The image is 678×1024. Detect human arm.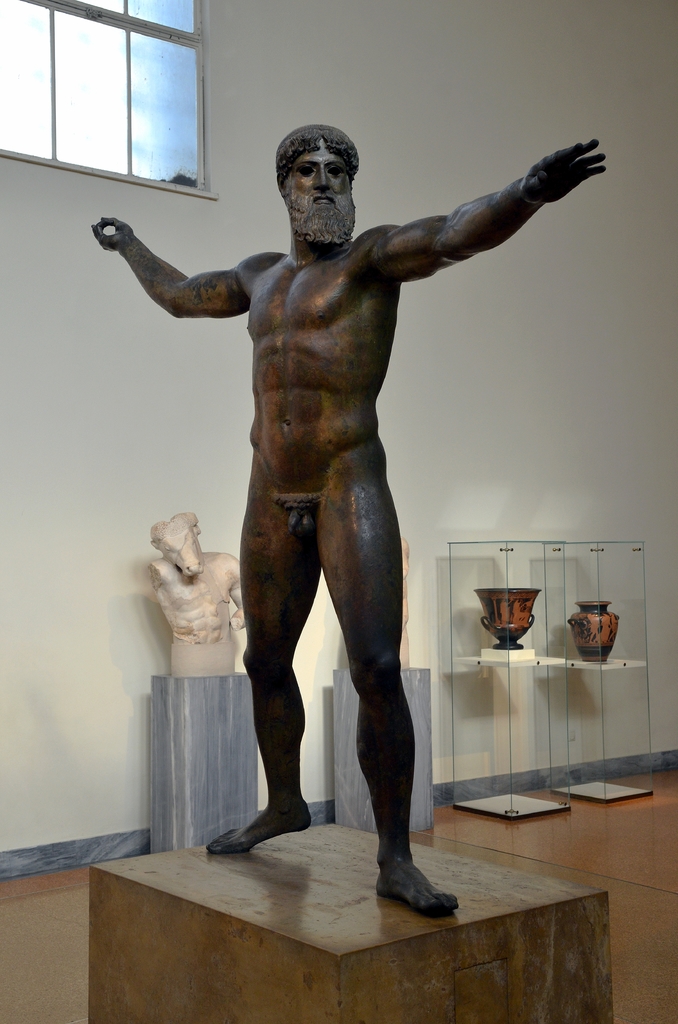
Detection: box(229, 552, 248, 630).
